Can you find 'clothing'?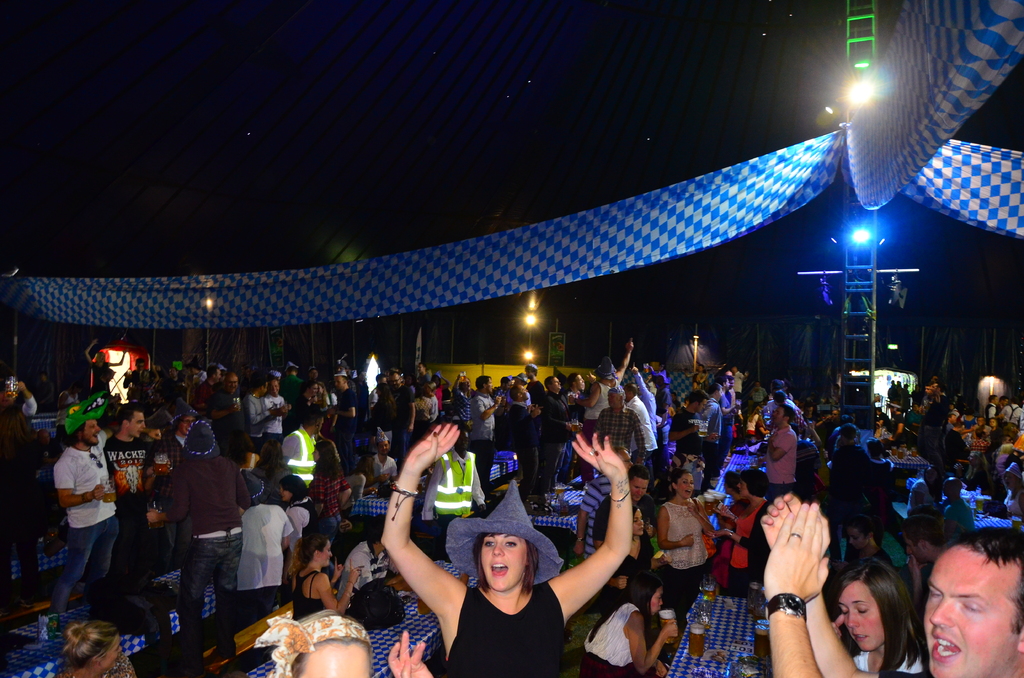
Yes, bounding box: (left=1004, top=407, right=1017, bottom=425).
